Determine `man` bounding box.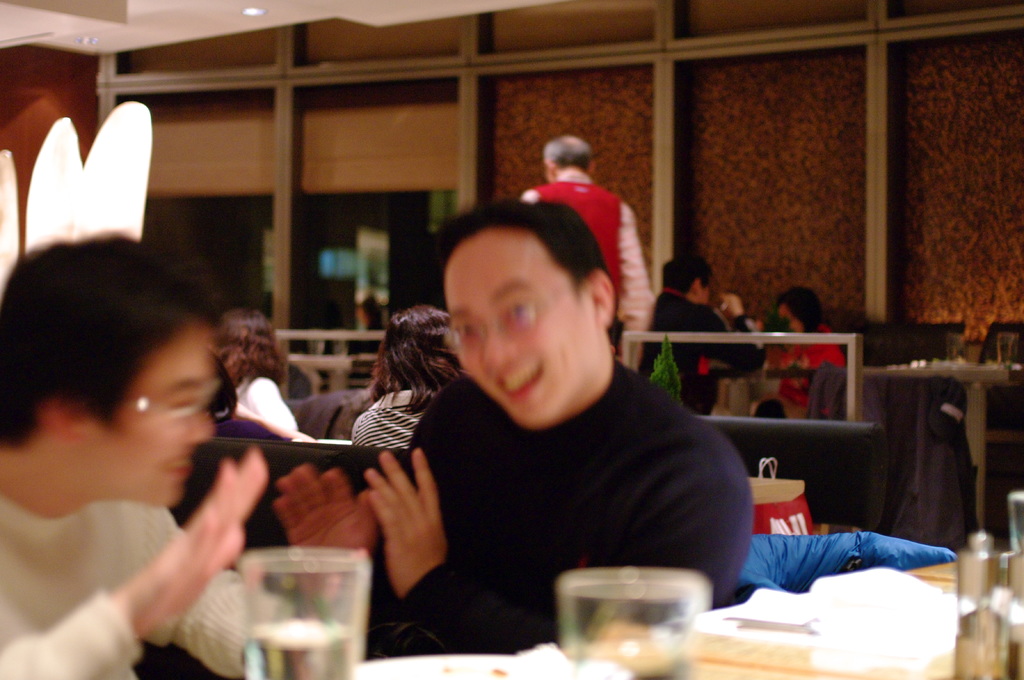
Determined: [519, 129, 657, 366].
